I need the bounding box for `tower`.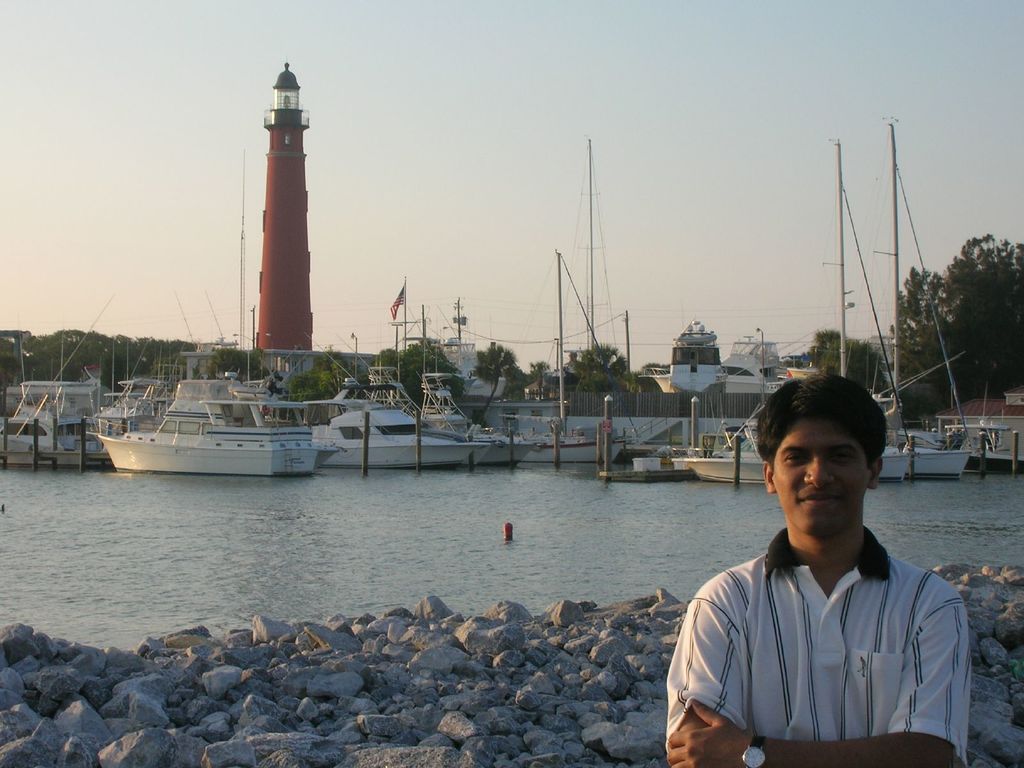
Here it is: detection(256, 63, 314, 349).
